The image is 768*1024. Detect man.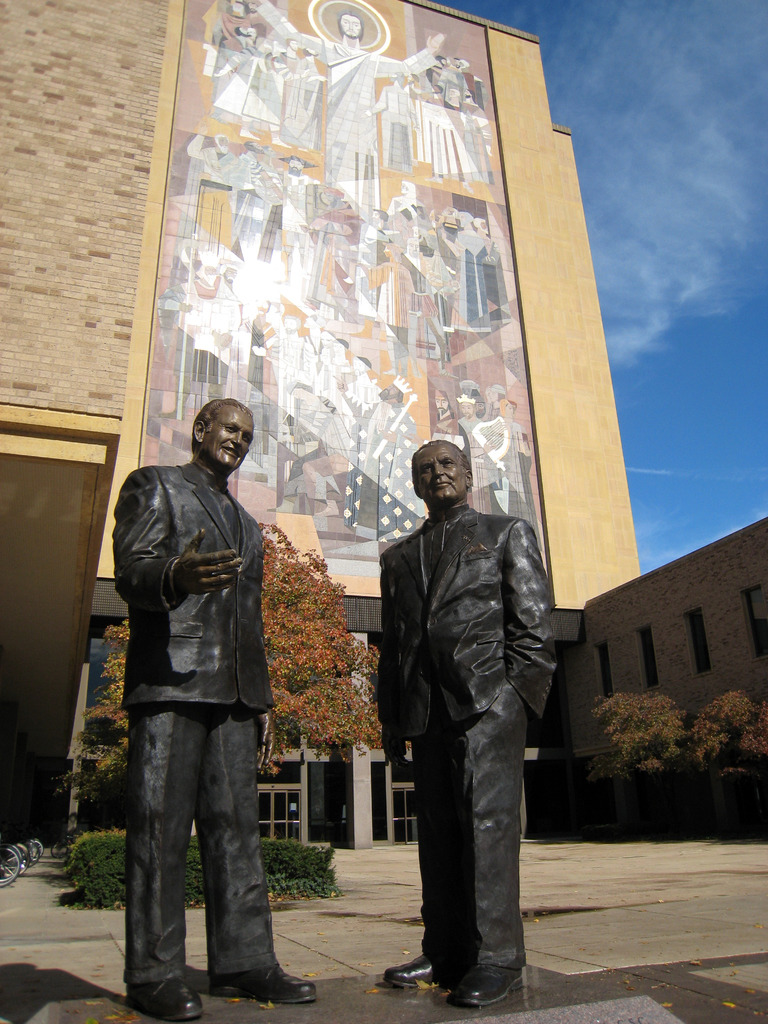
Detection: select_region(383, 430, 591, 979).
